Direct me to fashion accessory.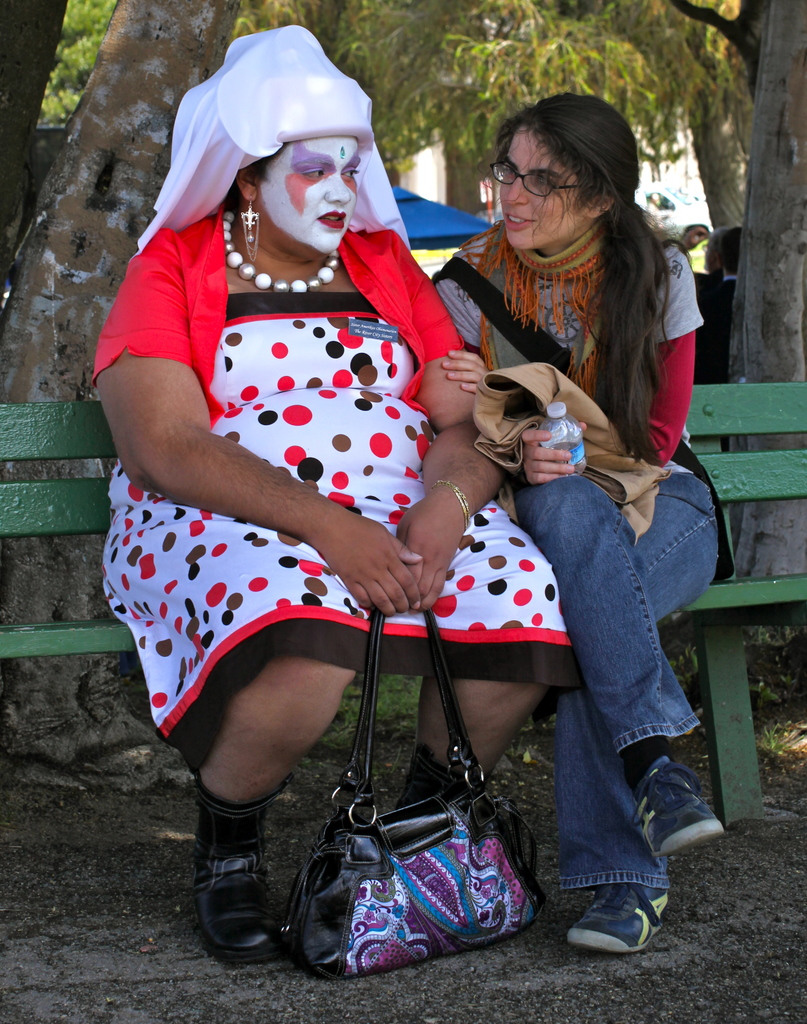
Direction: 275:607:547:977.
